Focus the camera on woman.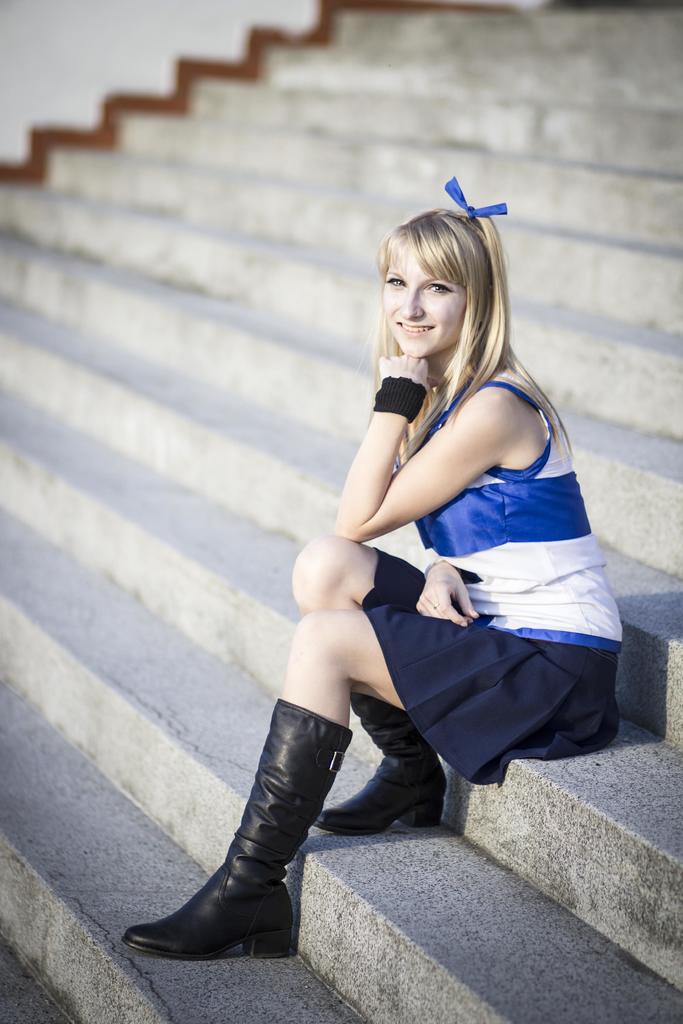
Focus region: pyautogui.locateOnScreen(214, 190, 600, 889).
